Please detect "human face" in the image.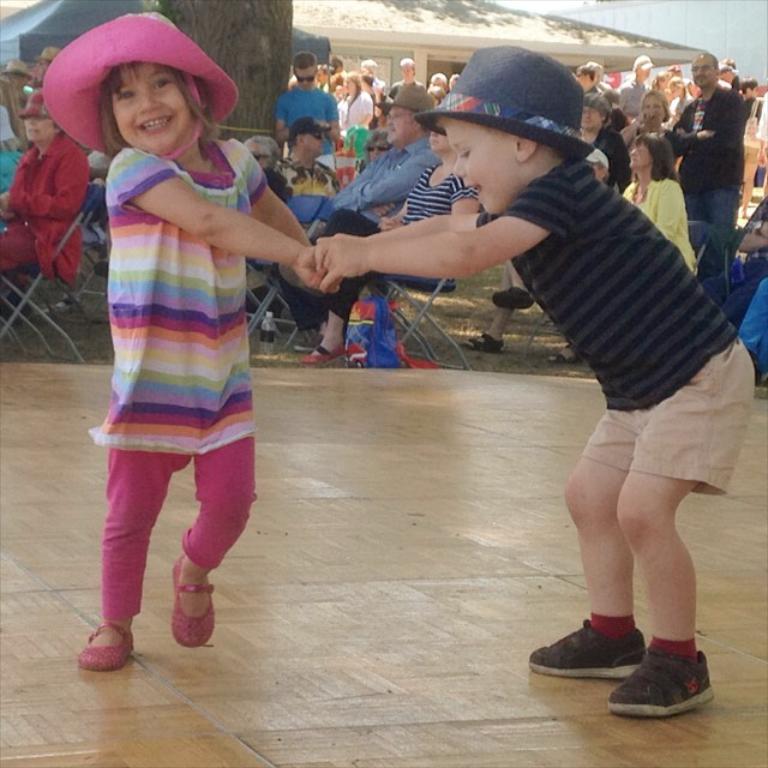
locate(692, 58, 714, 86).
